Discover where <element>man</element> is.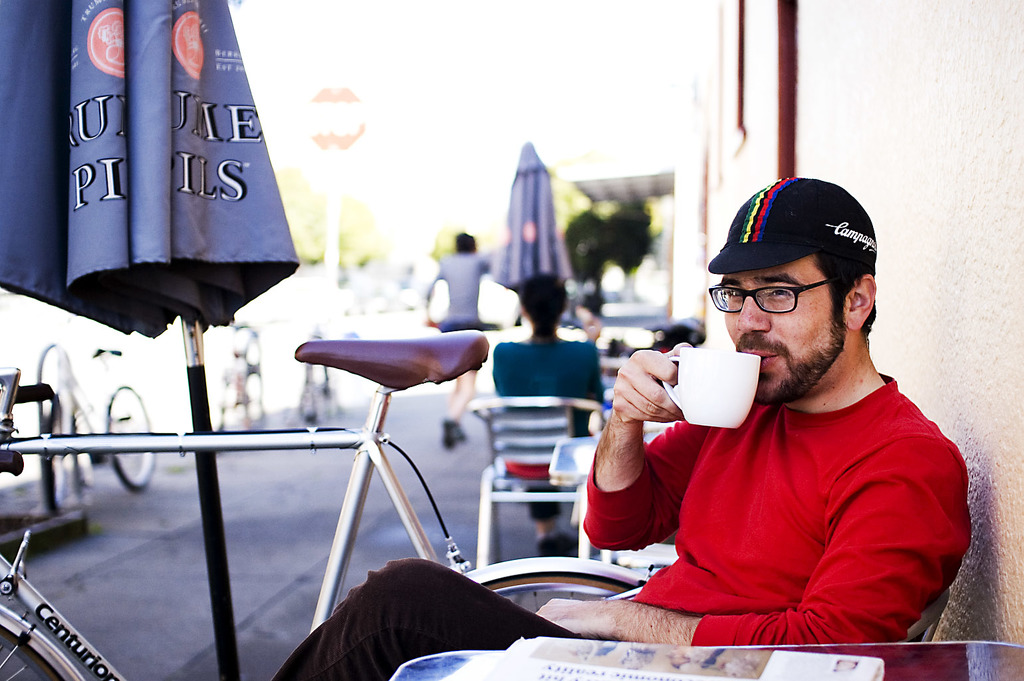
Discovered at bbox=(270, 176, 969, 680).
